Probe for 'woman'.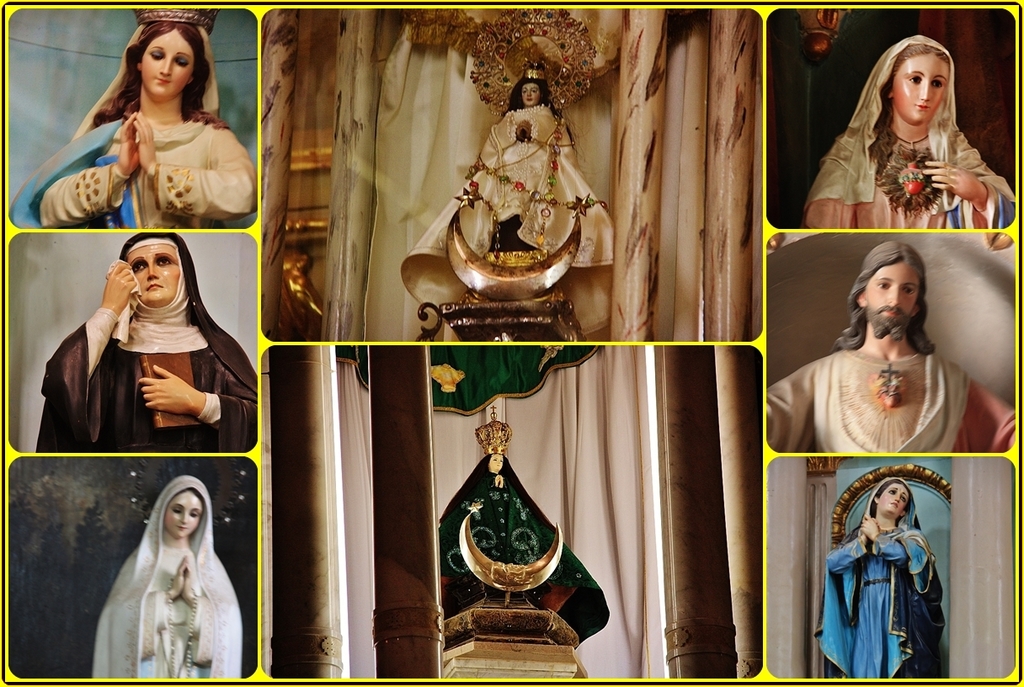
Probe result: 807:49:1002:230.
